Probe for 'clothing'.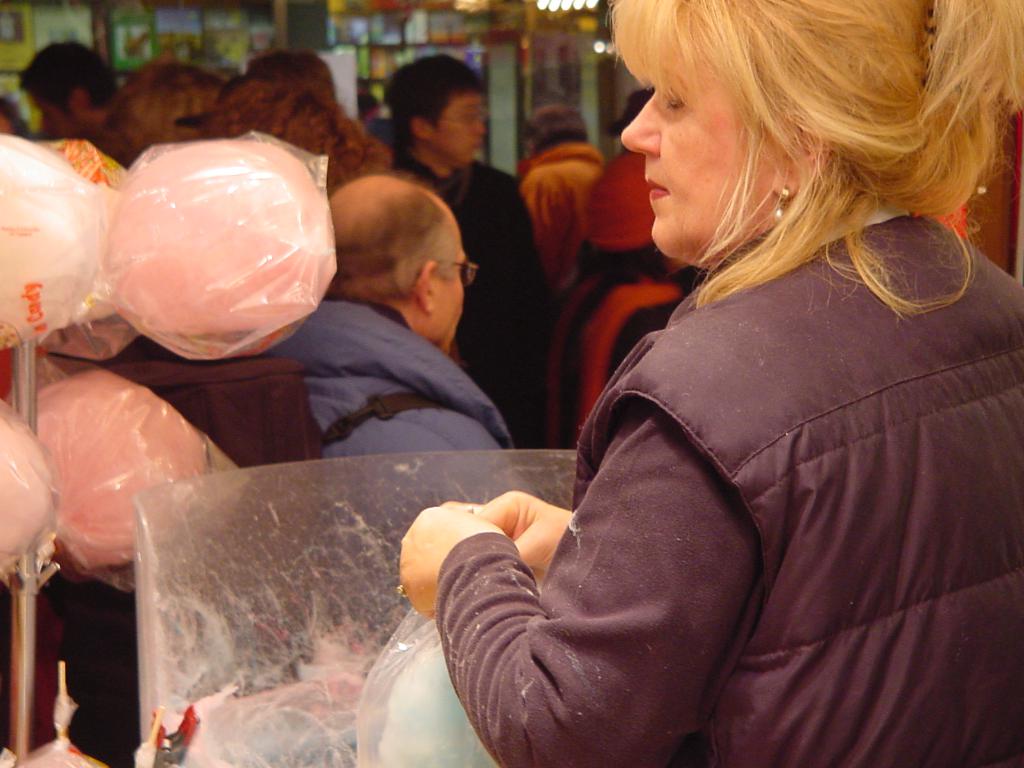
Probe result: pyautogui.locateOnScreen(386, 148, 557, 437).
